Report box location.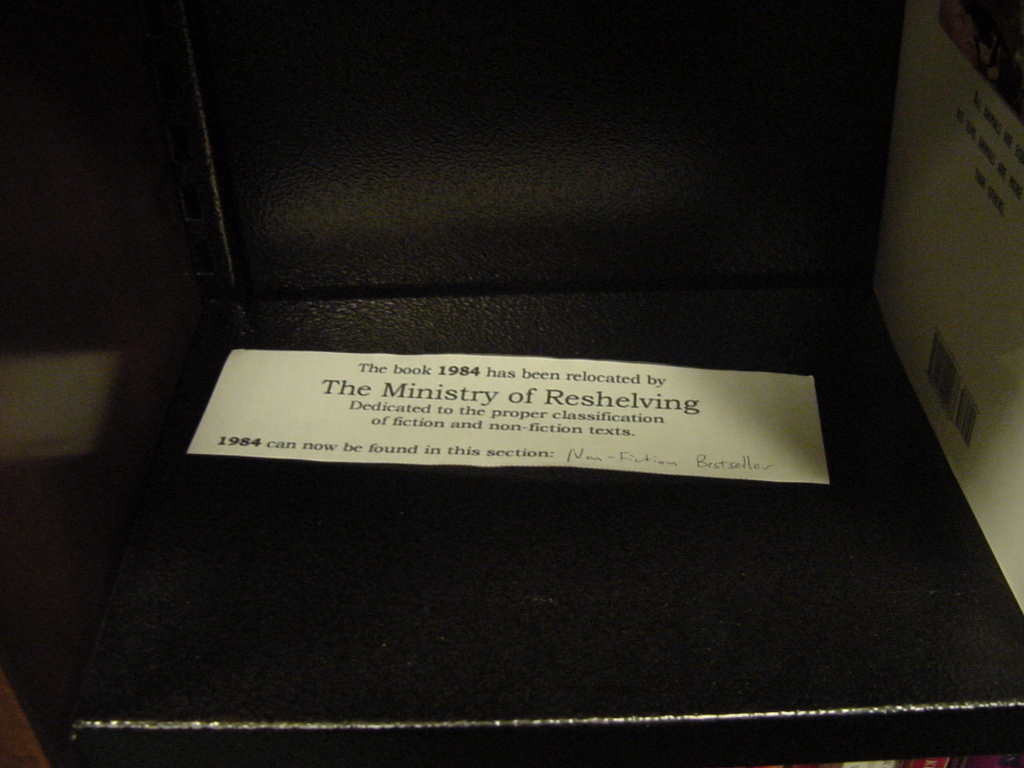
Report: 61:0:1023:767.
